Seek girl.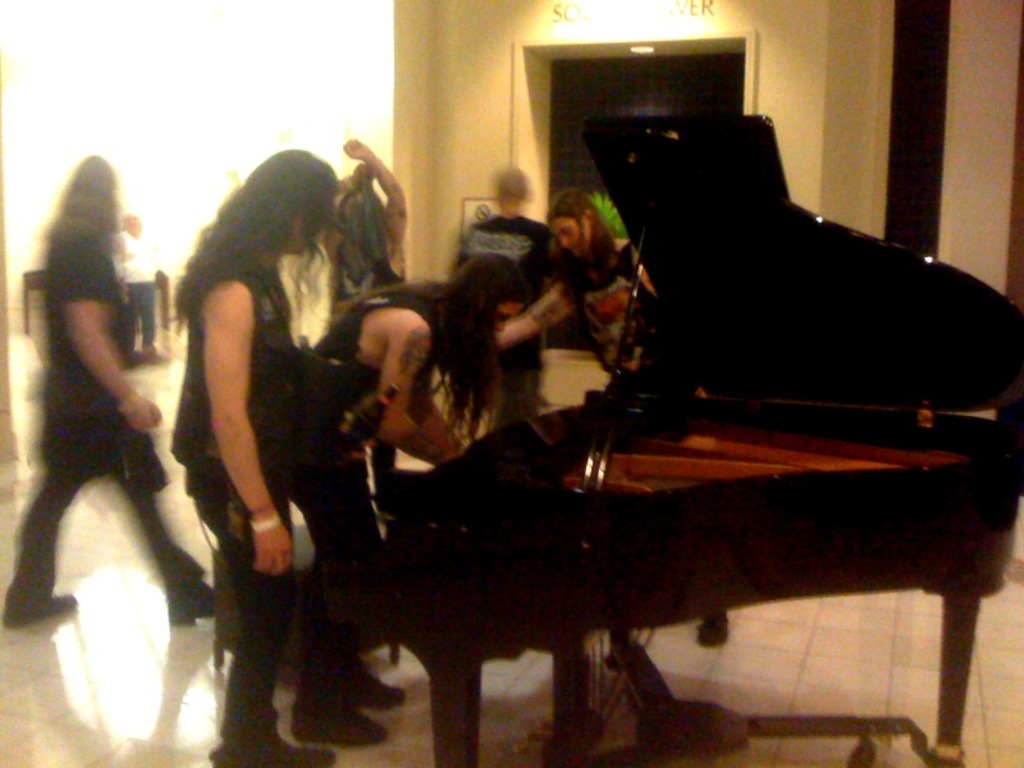
[left=0, top=157, right=214, bottom=628].
